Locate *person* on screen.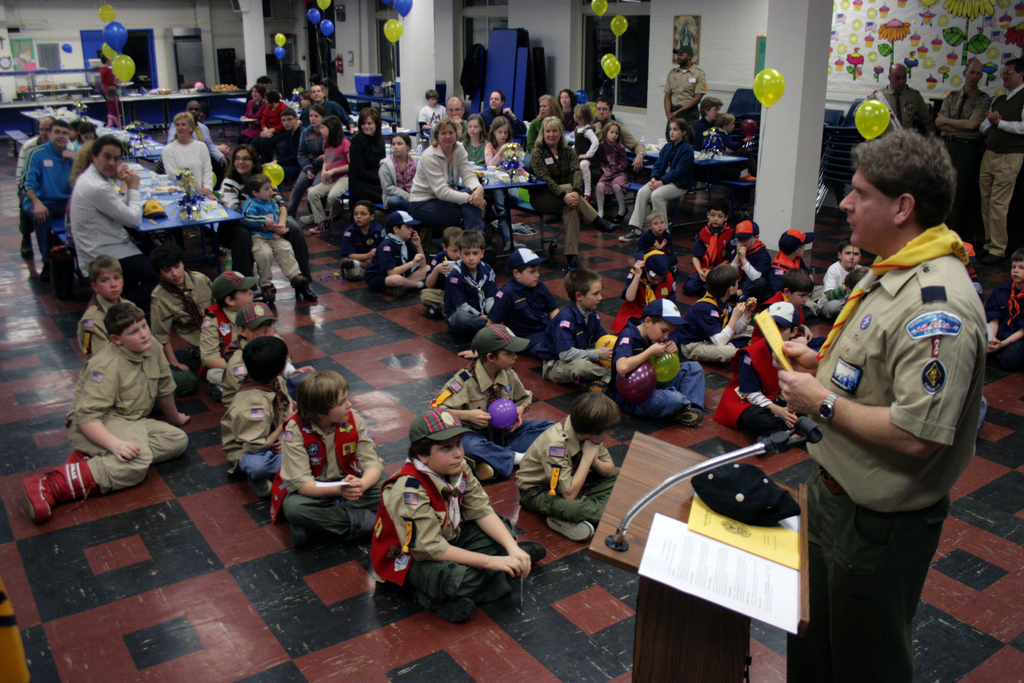
On screen at 743:228:822:296.
